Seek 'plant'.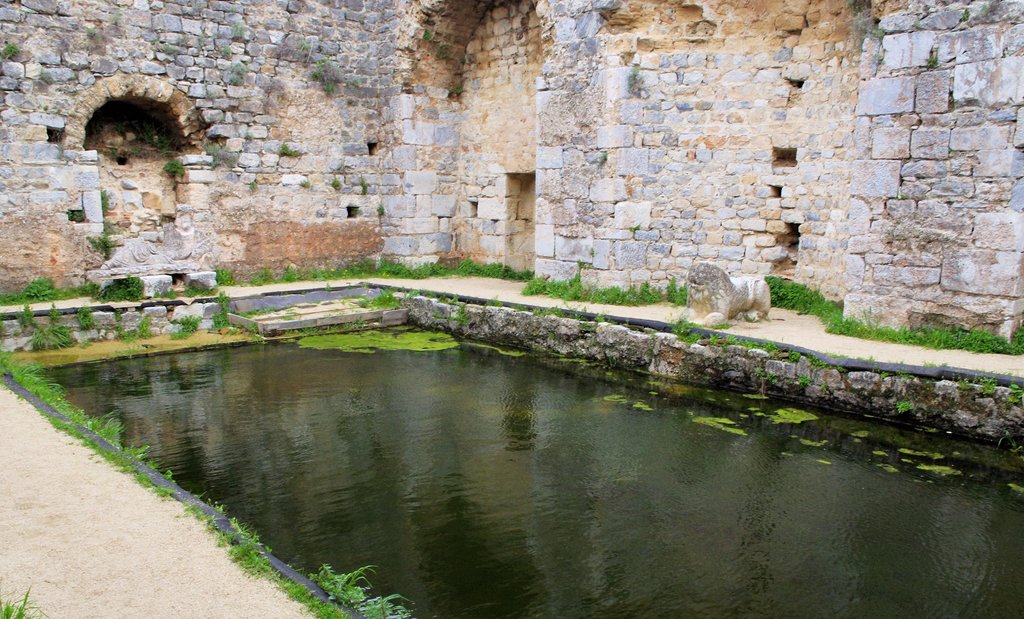
x1=899, y1=371, x2=919, y2=380.
